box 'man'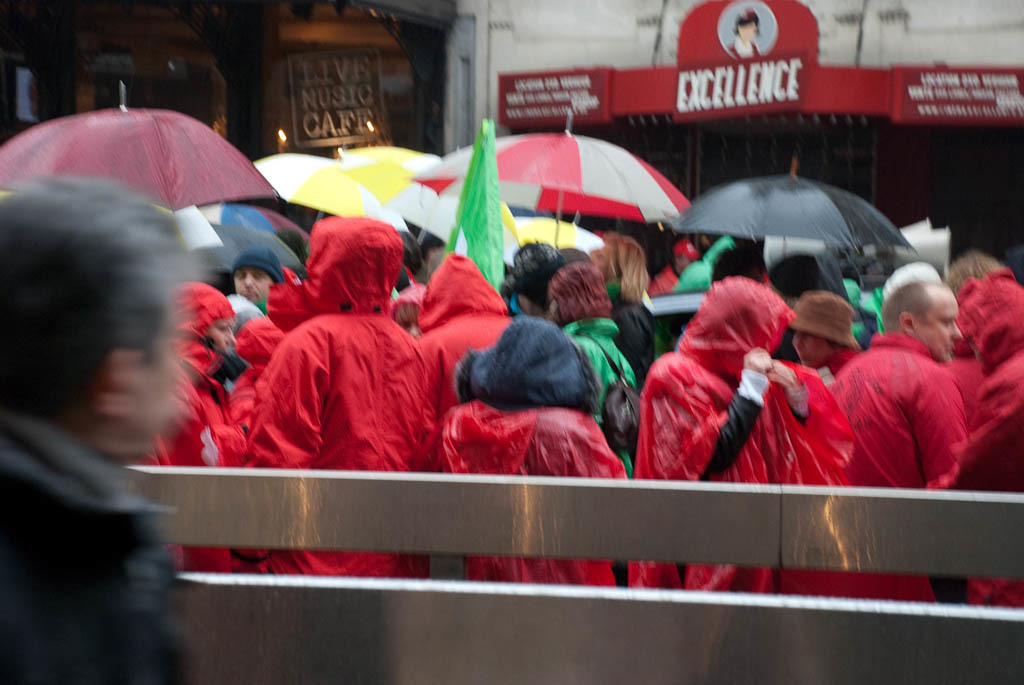
bbox=[827, 280, 978, 619]
